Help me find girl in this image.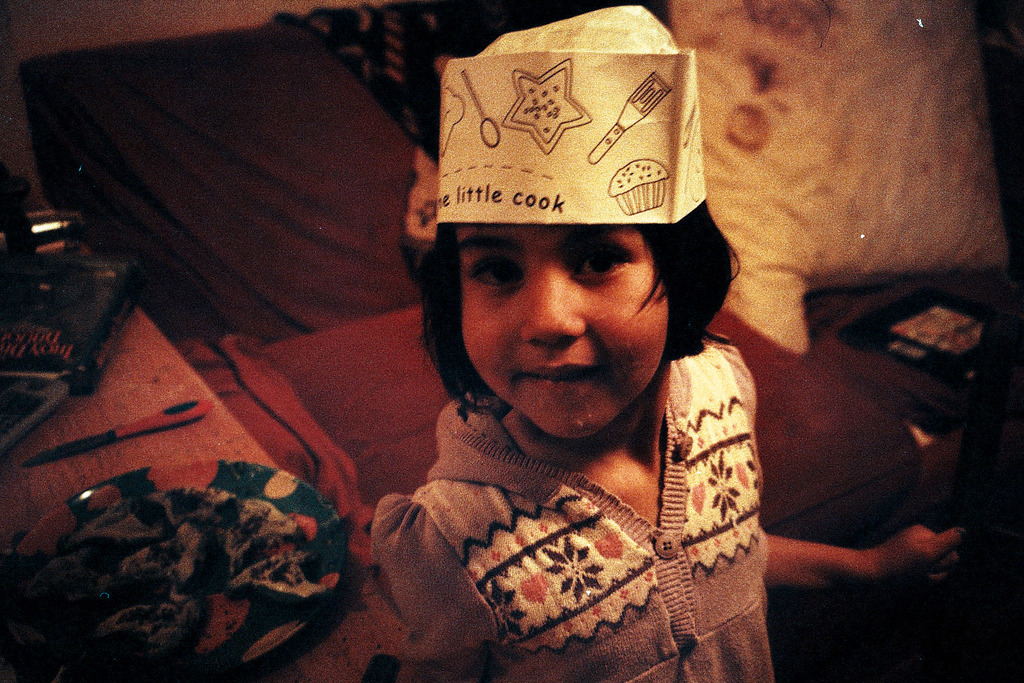
Found it: locate(373, 4, 968, 682).
